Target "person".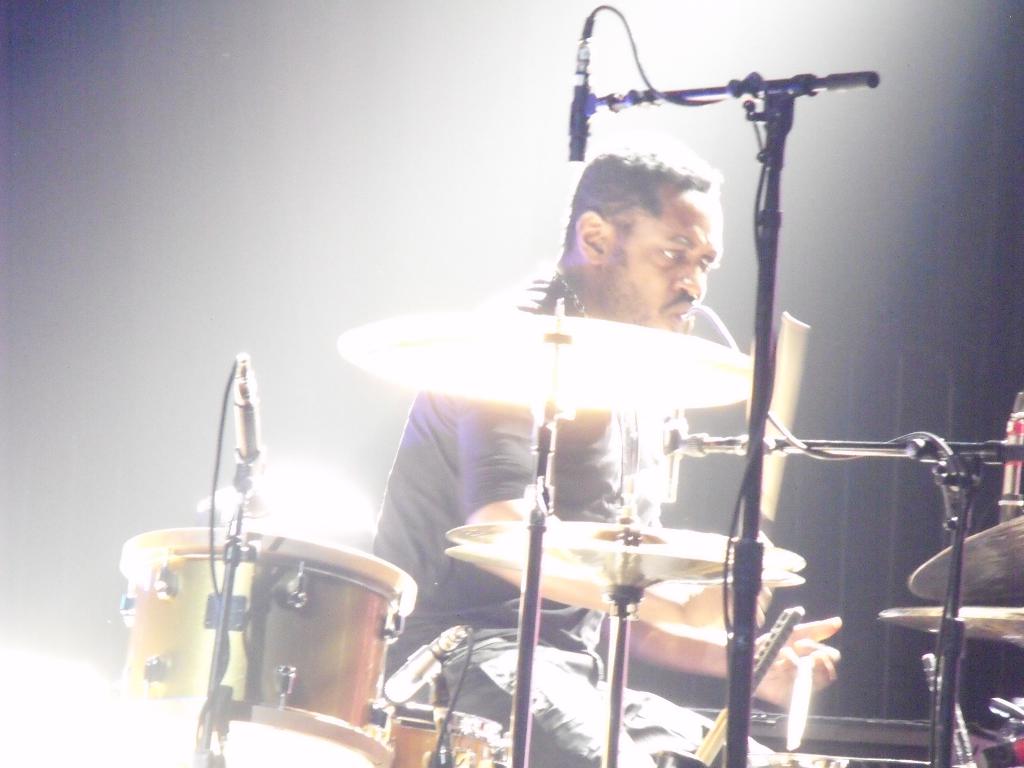
Target region: (x1=371, y1=137, x2=852, y2=767).
